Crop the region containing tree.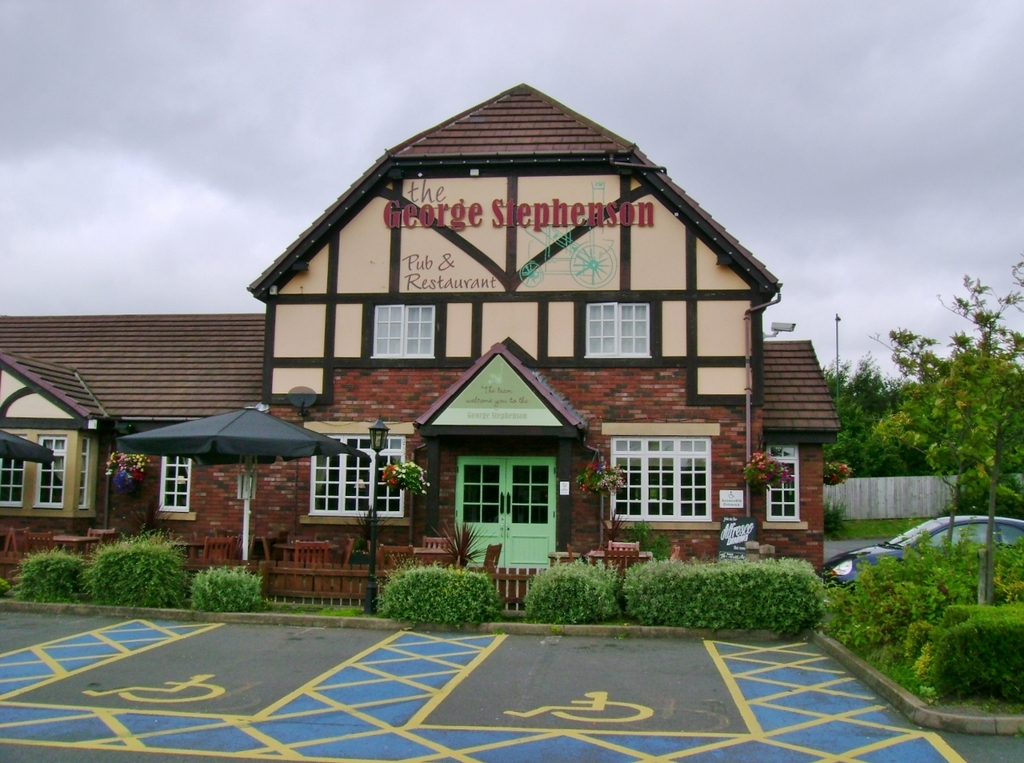
Crop region: box(822, 359, 906, 474).
